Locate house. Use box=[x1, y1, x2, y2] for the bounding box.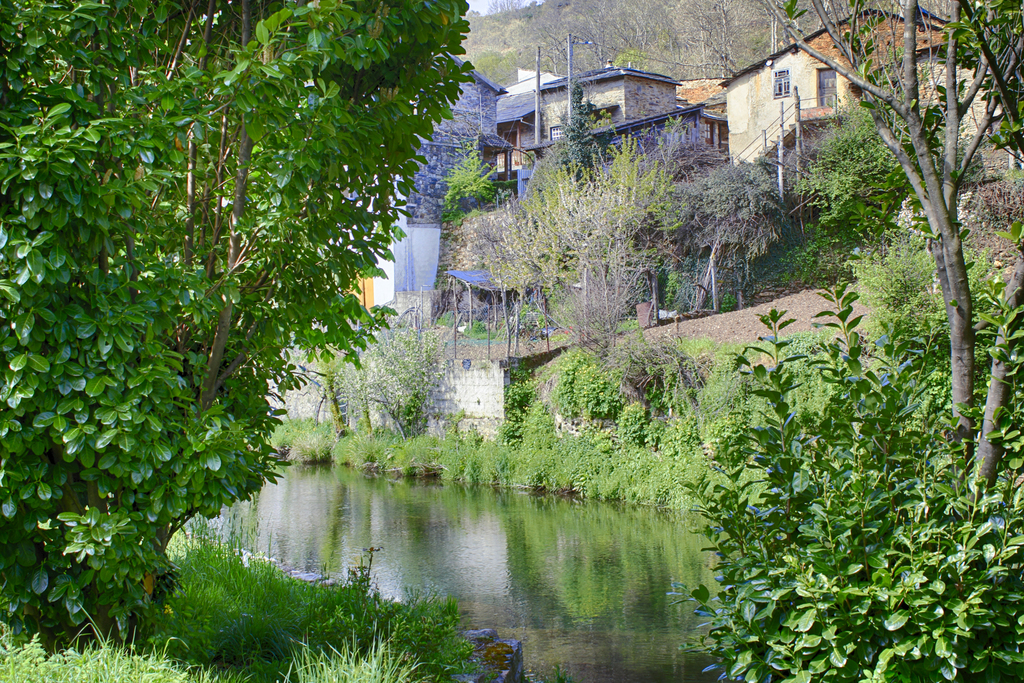
box=[724, 1, 971, 210].
